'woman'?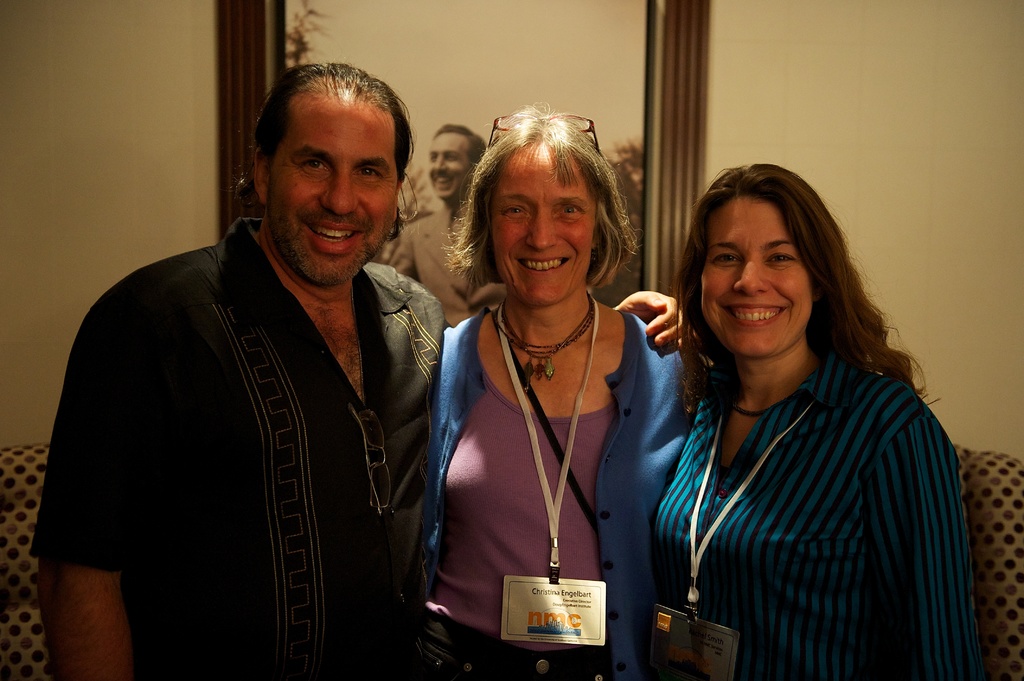
{"x1": 412, "y1": 119, "x2": 684, "y2": 668}
